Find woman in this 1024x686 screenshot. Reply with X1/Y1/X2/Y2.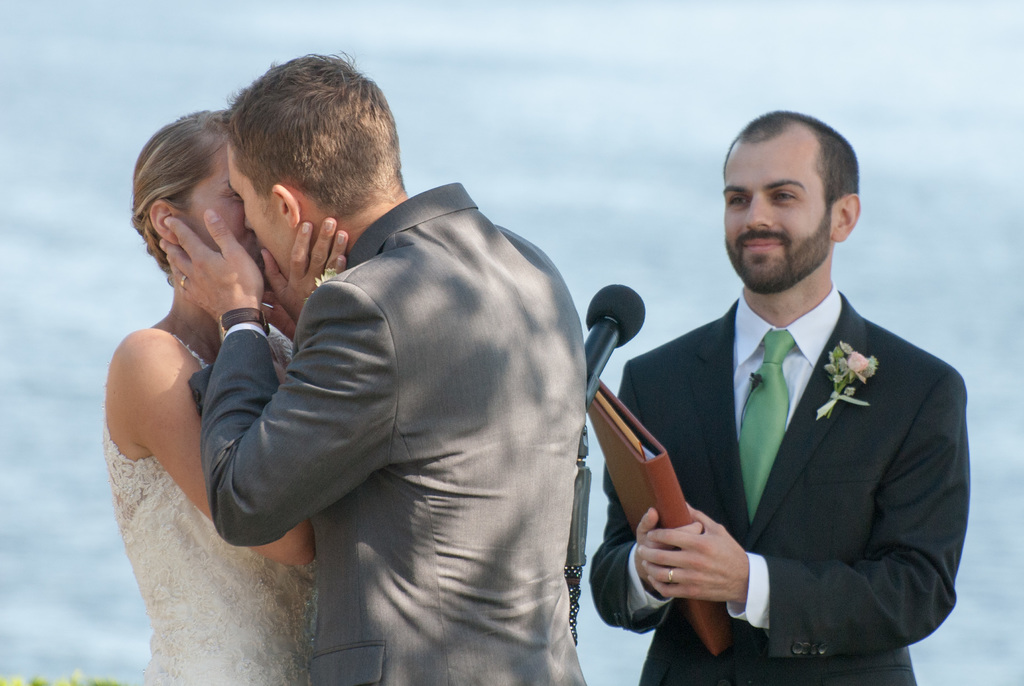
101/106/353/685.
